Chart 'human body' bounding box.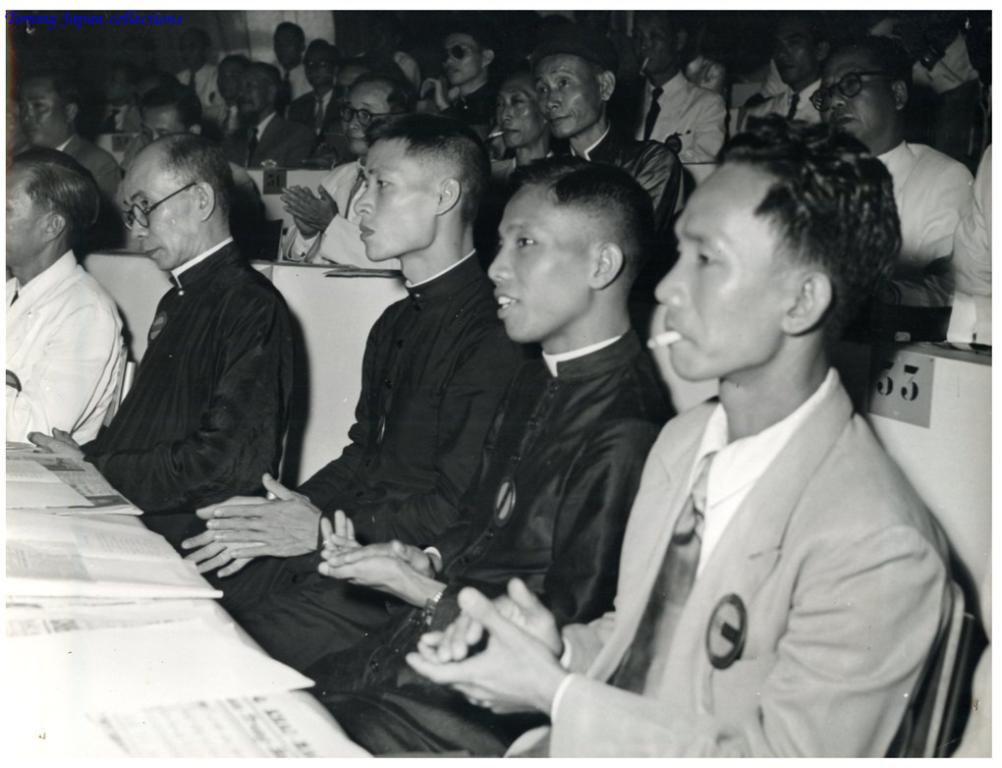
Charted: [811,34,972,311].
